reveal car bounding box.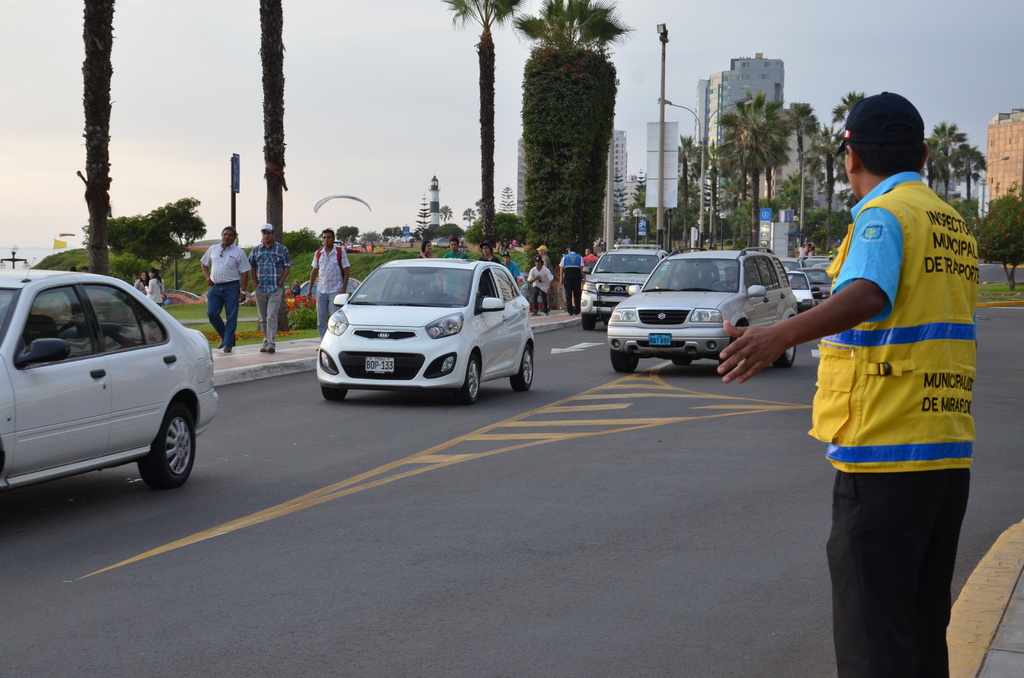
Revealed: detection(582, 247, 668, 330).
